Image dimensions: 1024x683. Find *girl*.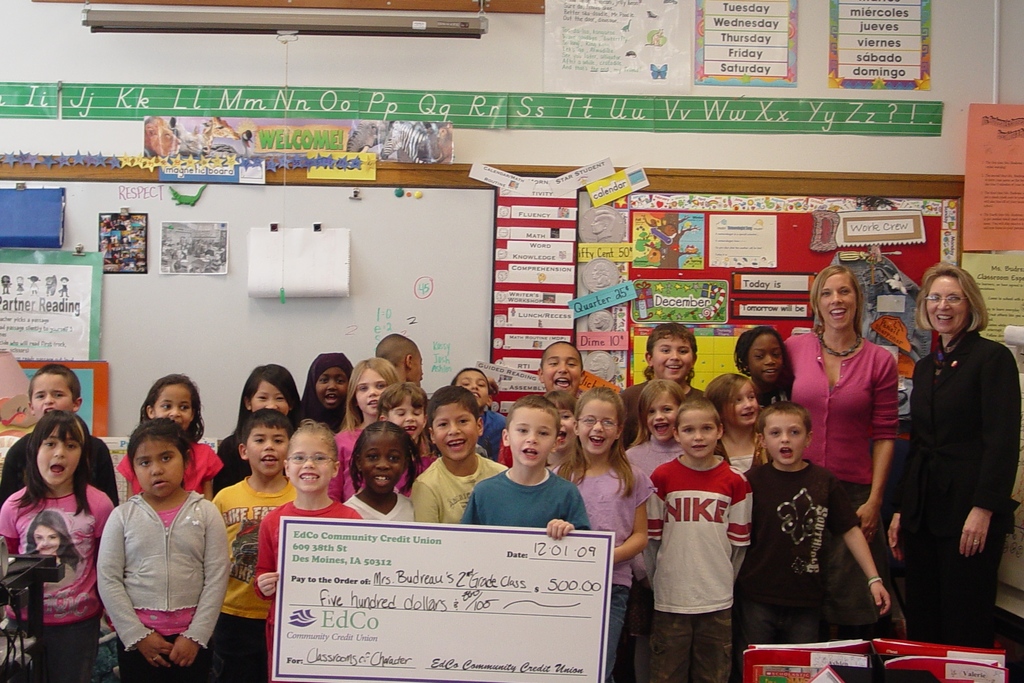
rect(0, 410, 116, 682).
